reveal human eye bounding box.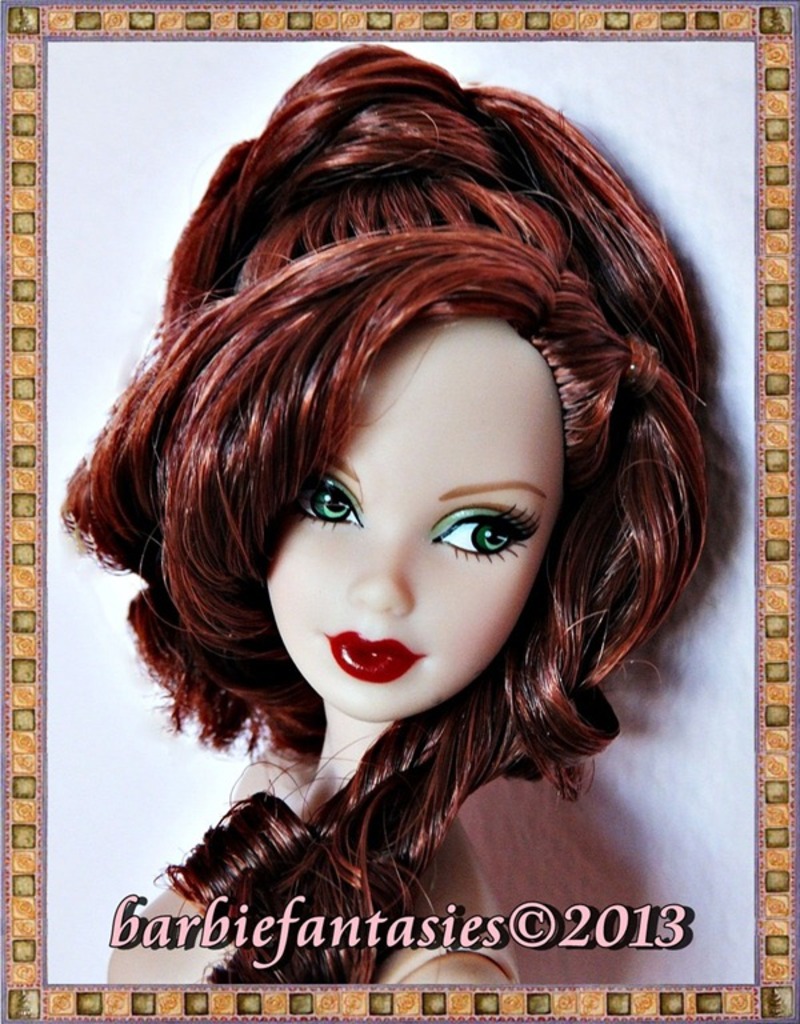
Revealed: 428 496 537 568.
